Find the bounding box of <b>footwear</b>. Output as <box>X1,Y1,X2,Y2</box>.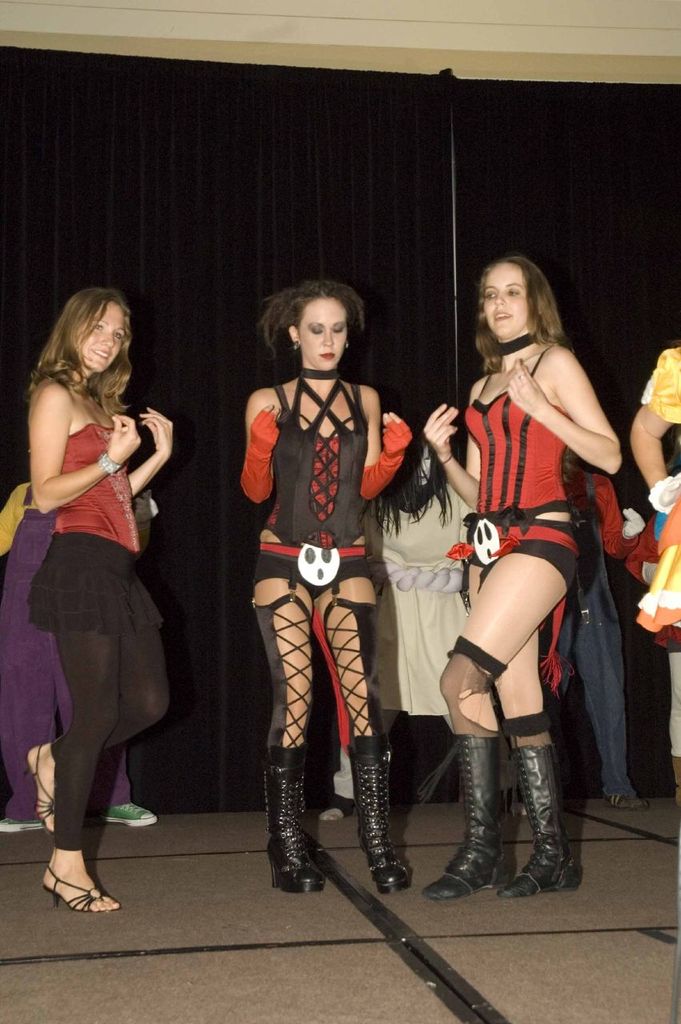
<box>426,730,509,900</box>.
